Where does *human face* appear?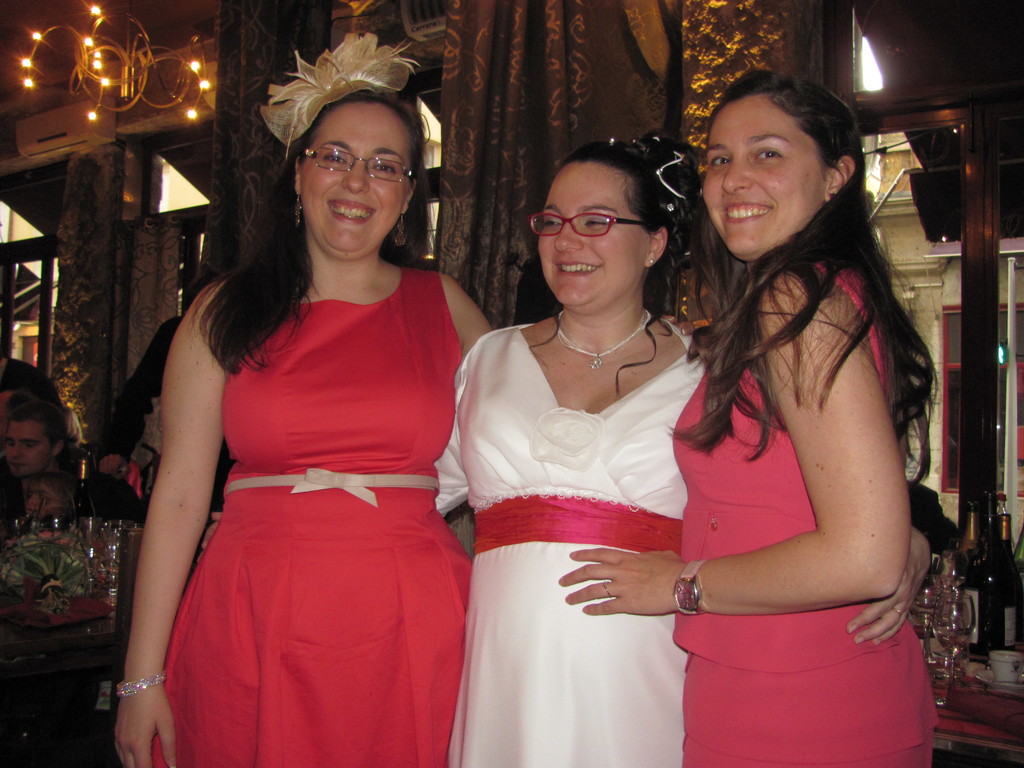
Appears at Rect(6, 420, 48, 481).
